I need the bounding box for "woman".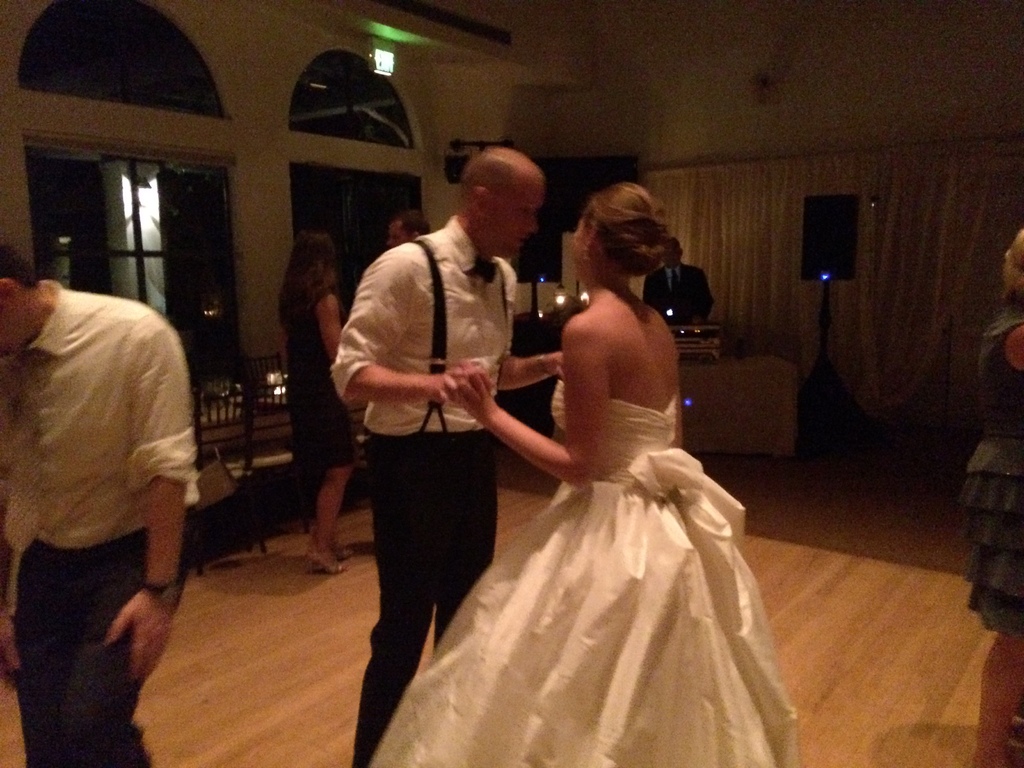
Here it is: x1=953 y1=225 x2=1023 y2=767.
